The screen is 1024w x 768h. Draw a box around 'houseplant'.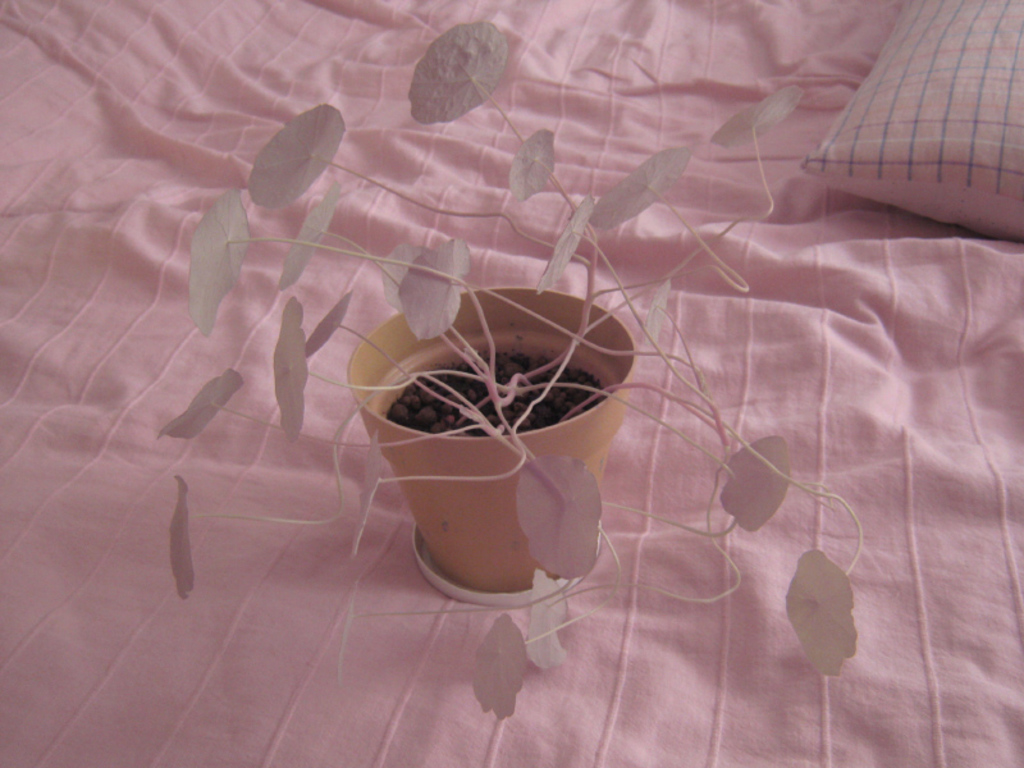
rect(180, 77, 933, 675).
